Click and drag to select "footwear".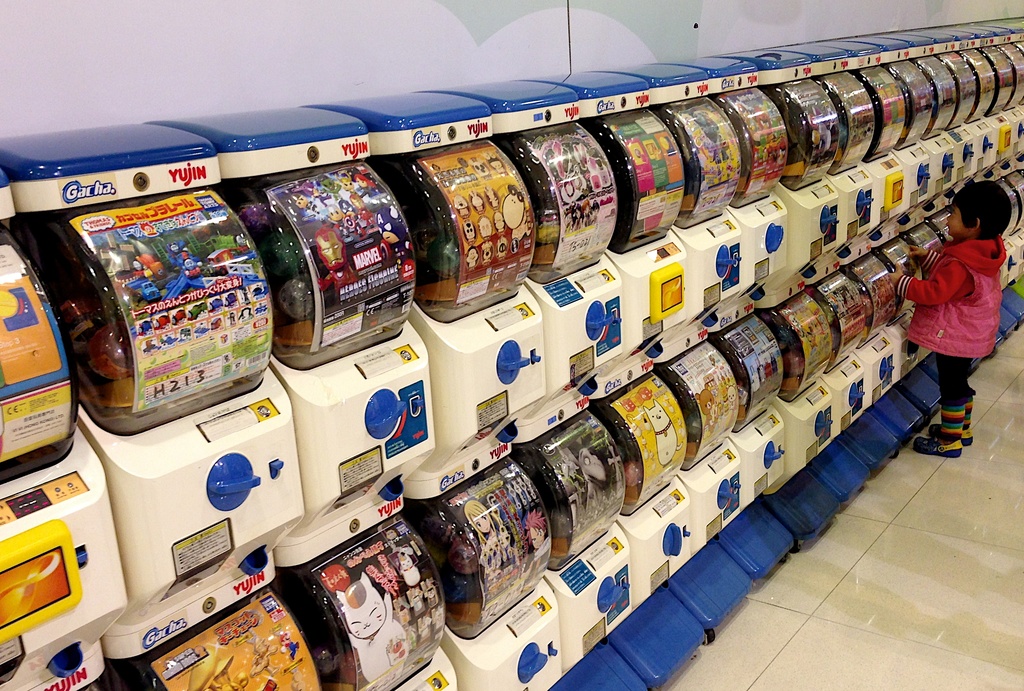
Selection: box=[929, 426, 972, 448].
